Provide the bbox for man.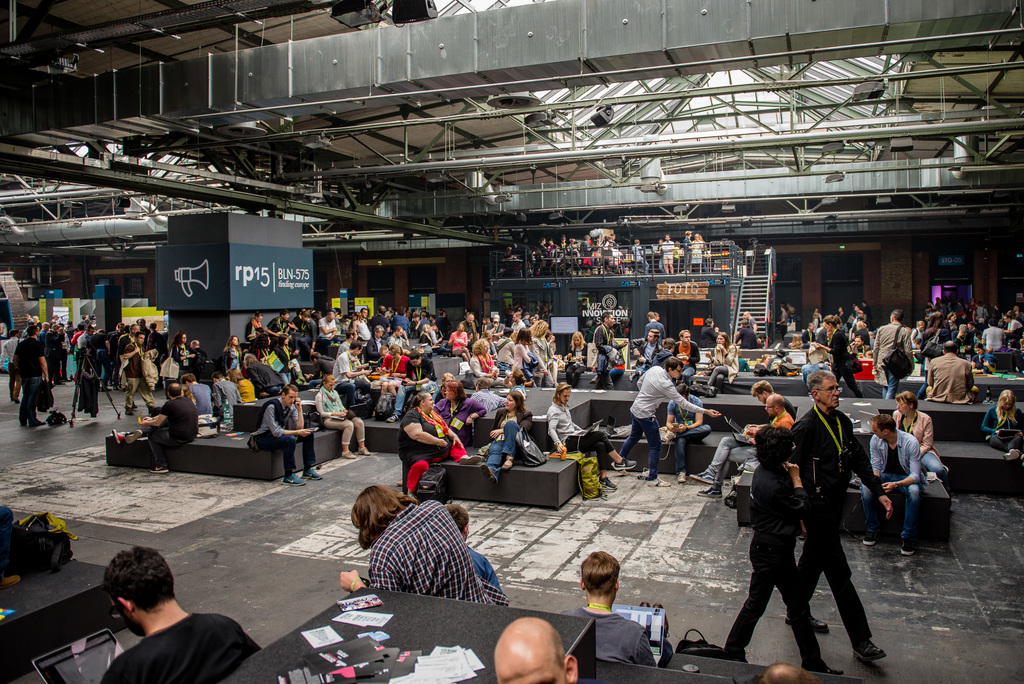
(left=16, top=325, right=51, bottom=426).
